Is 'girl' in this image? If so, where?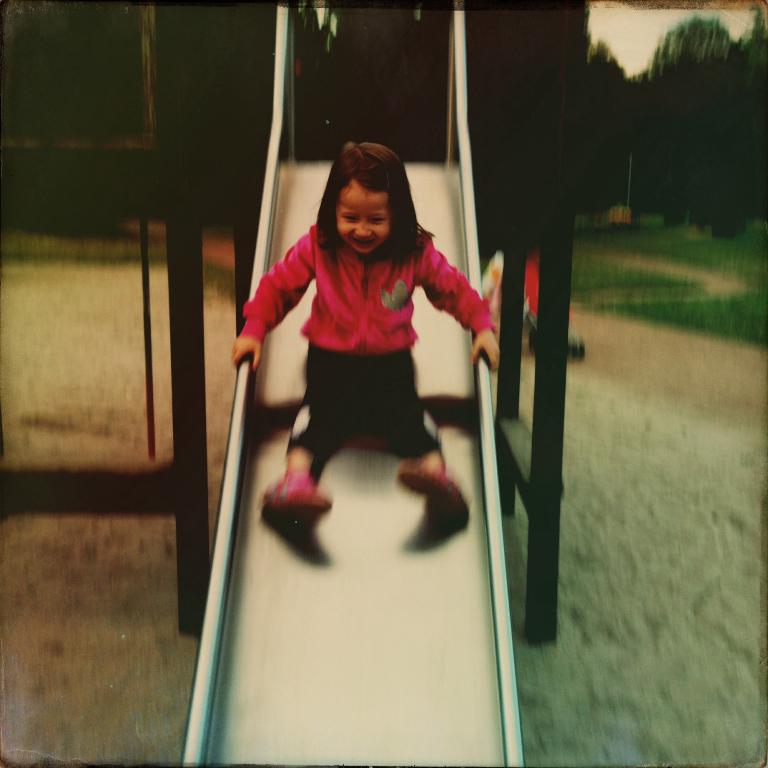
Yes, at bbox=(227, 142, 516, 529).
